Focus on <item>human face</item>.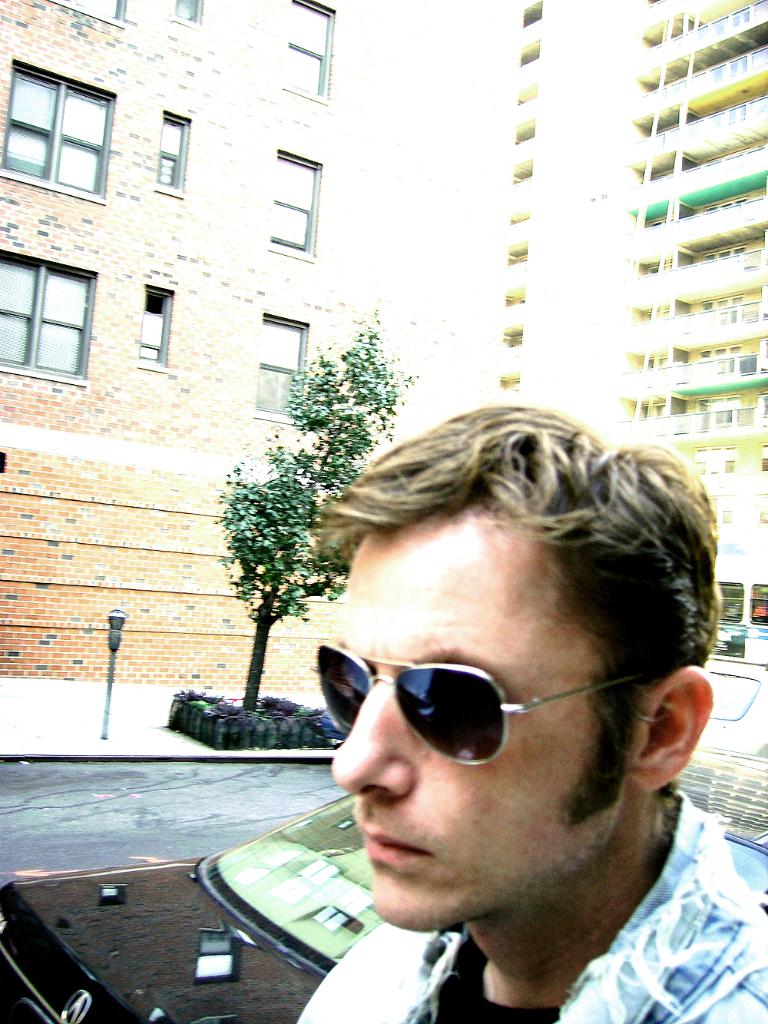
Focused at Rect(306, 509, 637, 916).
